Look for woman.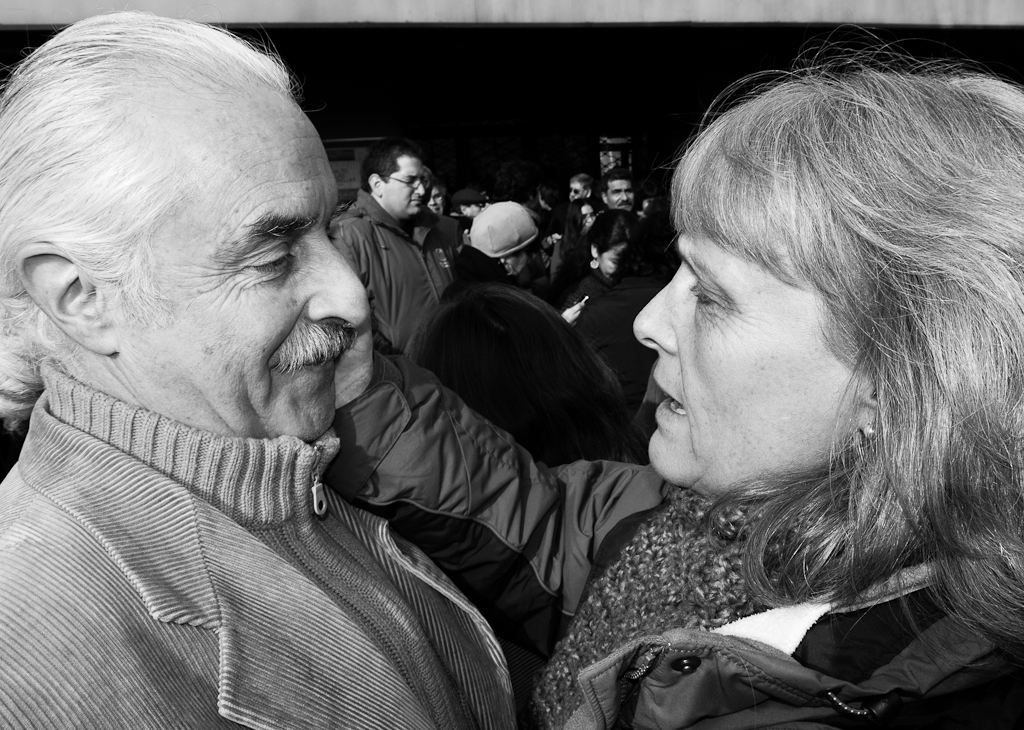
Found: x1=340 y1=21 x2=1023 y2=729.
